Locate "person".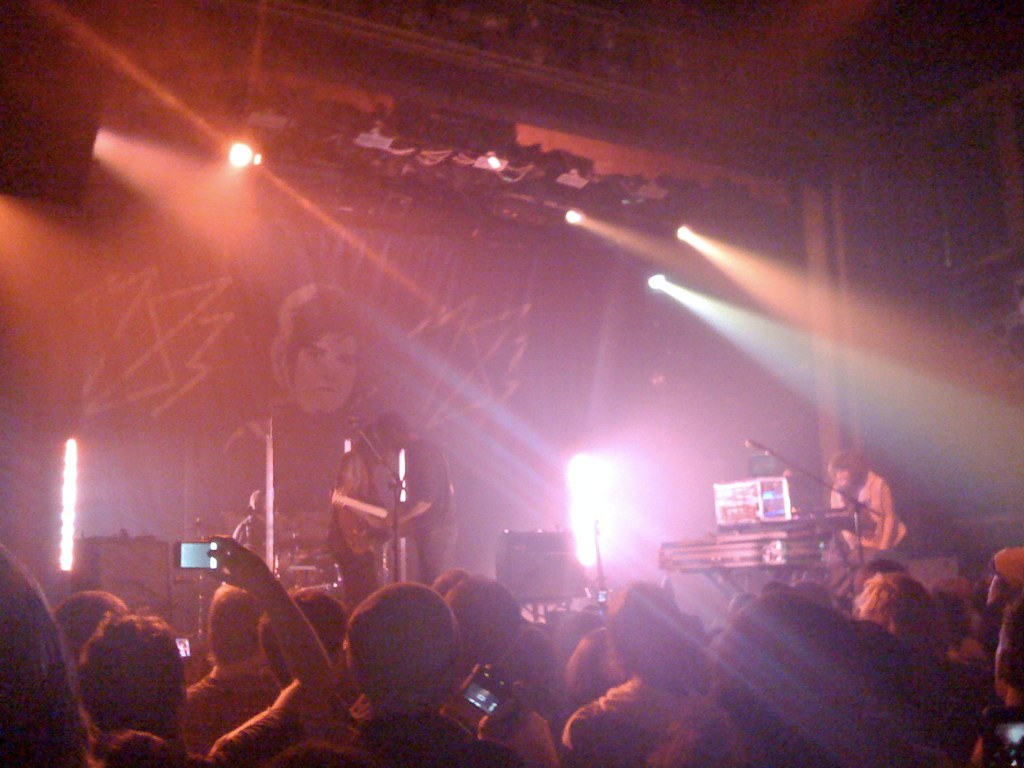
Bounding box: <region>235, 472, 266, 546</region>.
